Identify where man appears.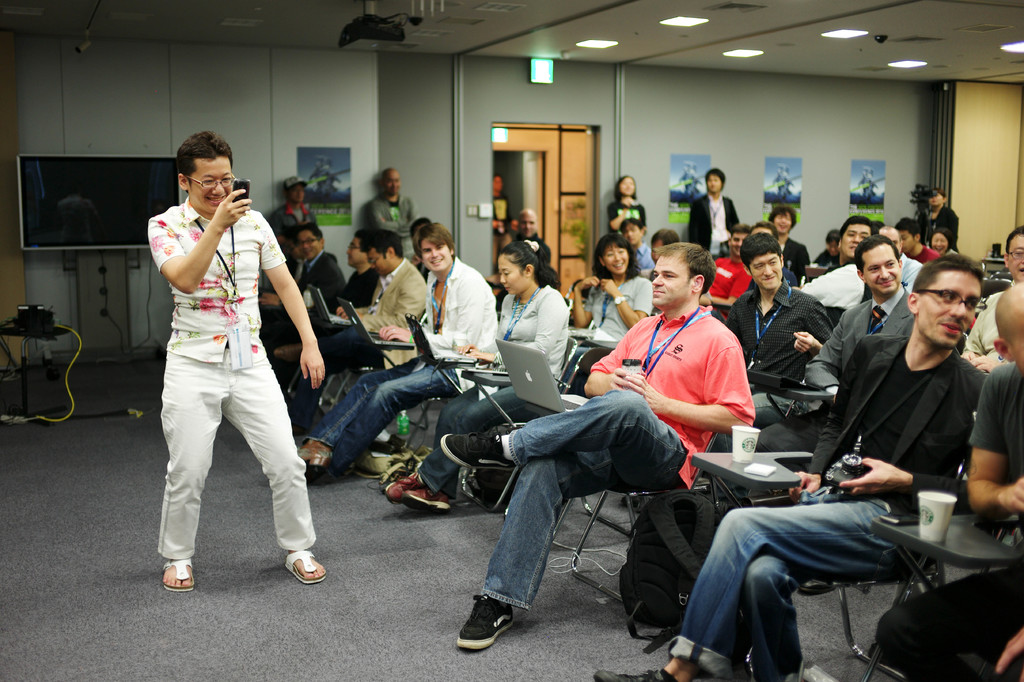
Appears at {"left": 513, "top": 208, "right": 551, "bottom": 272}.
